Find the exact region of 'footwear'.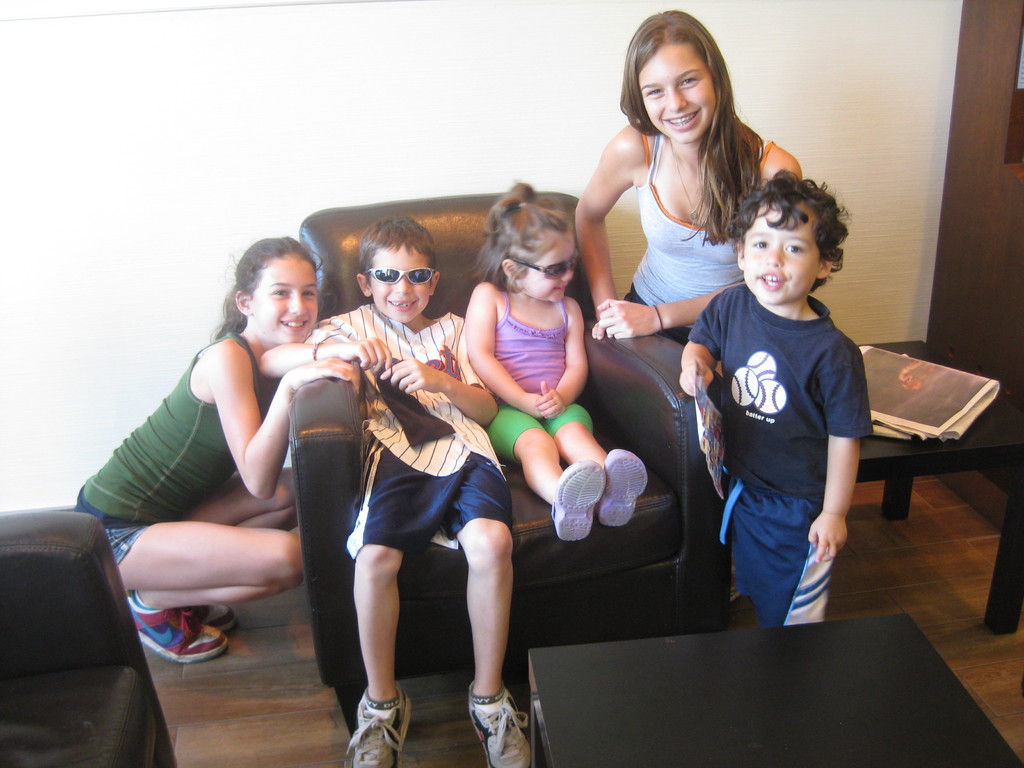
Exact region: 551:458:605:542.
